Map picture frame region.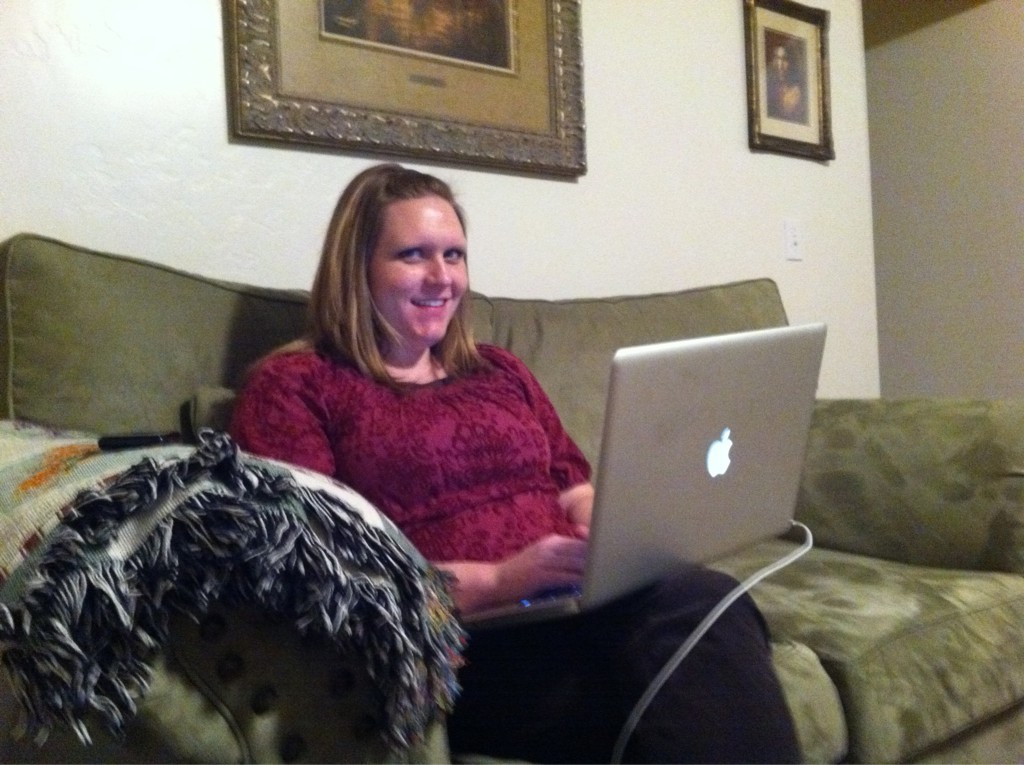
Mapped to <region>745, 0, 833, 157</region>.
